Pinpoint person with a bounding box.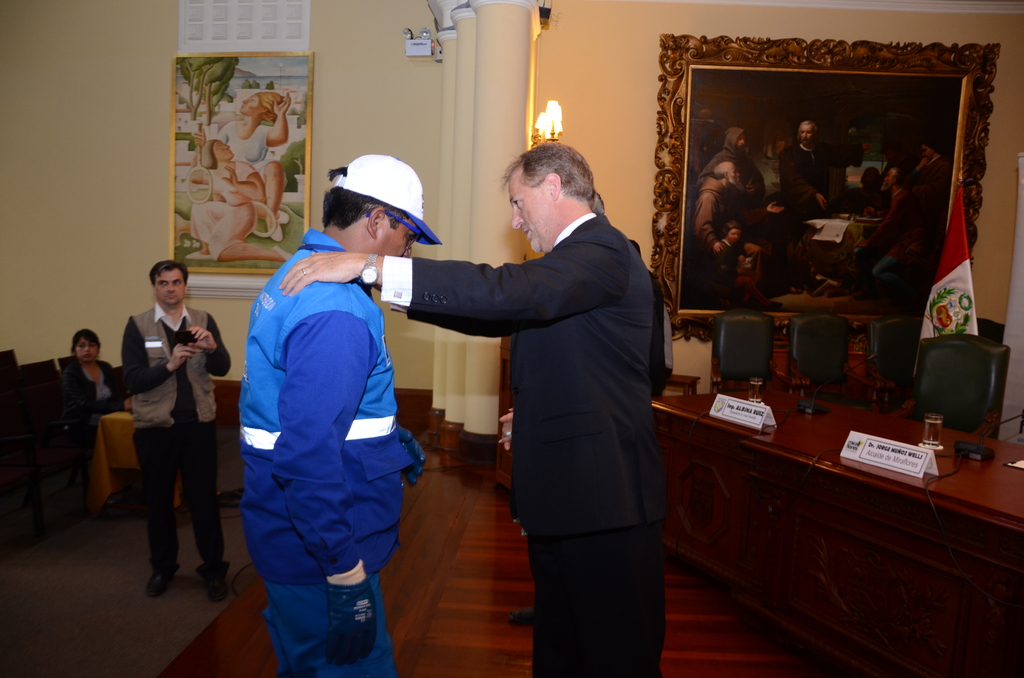
bbox=[778, 122, 835, 231].
